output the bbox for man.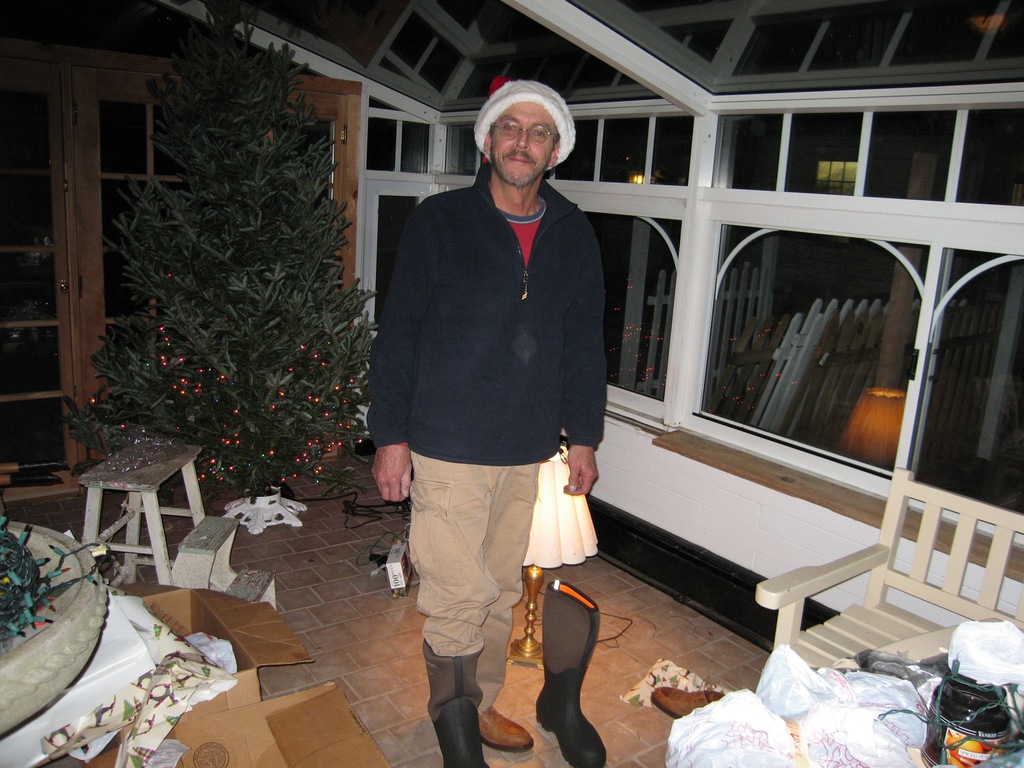
[361, 92, 622, 728].
